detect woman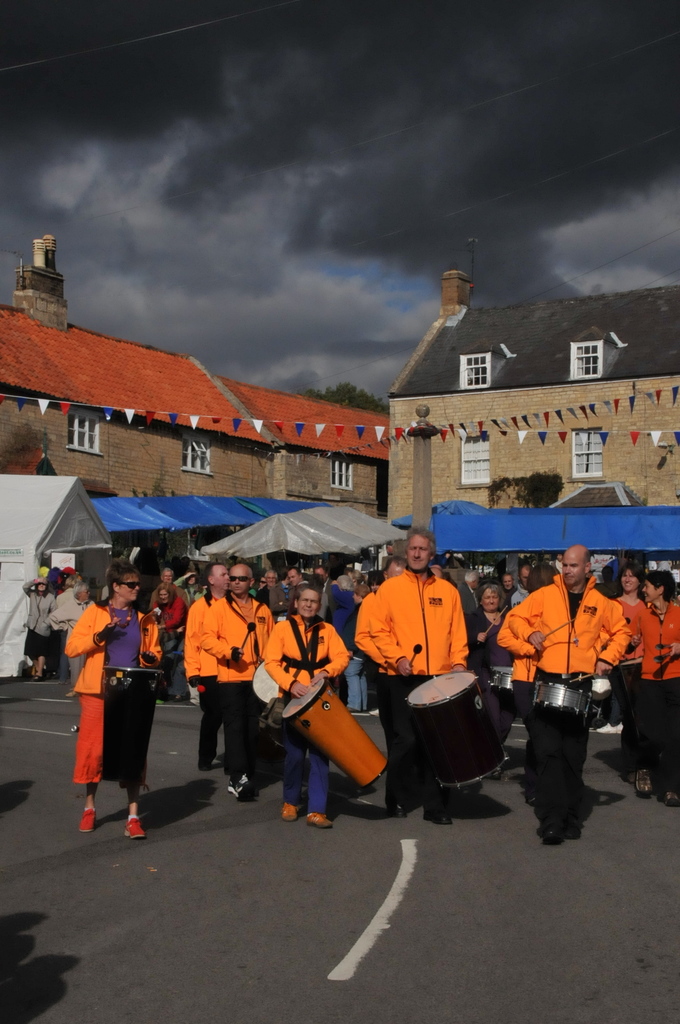
(left=19, top=575, right=58, bottom=684)
